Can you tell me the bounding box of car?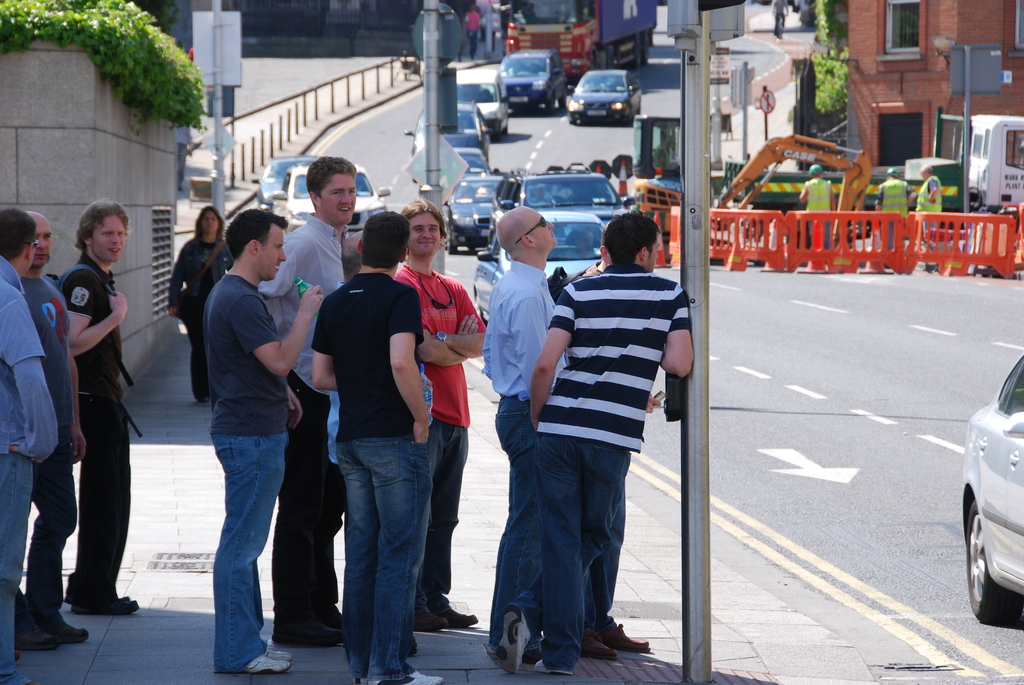
[404,101,494,152].
